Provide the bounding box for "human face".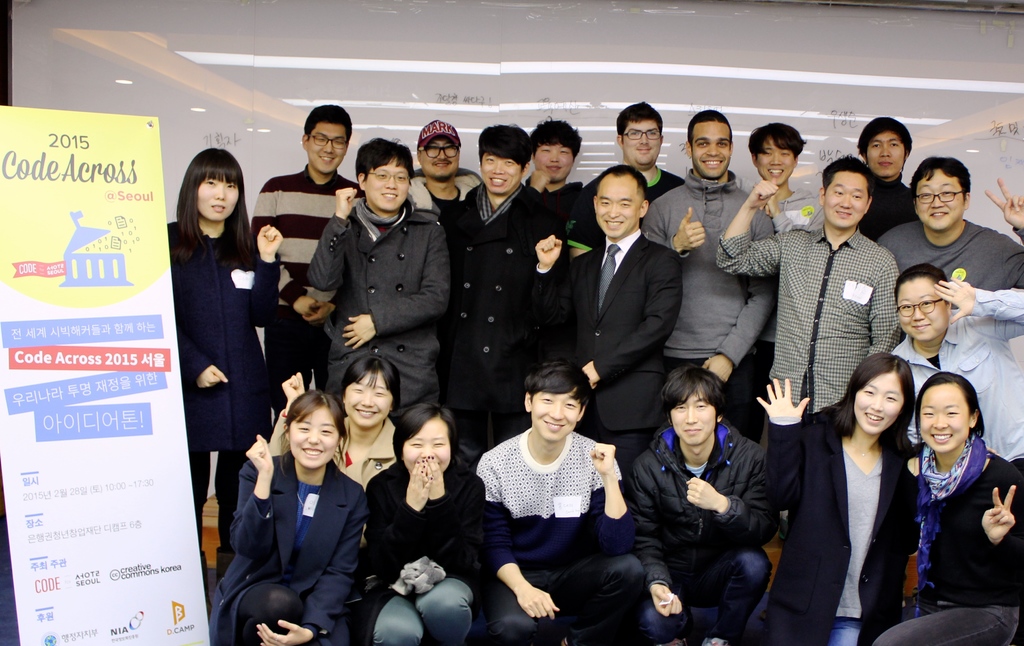
Rect(670, 391, 719, 449).
